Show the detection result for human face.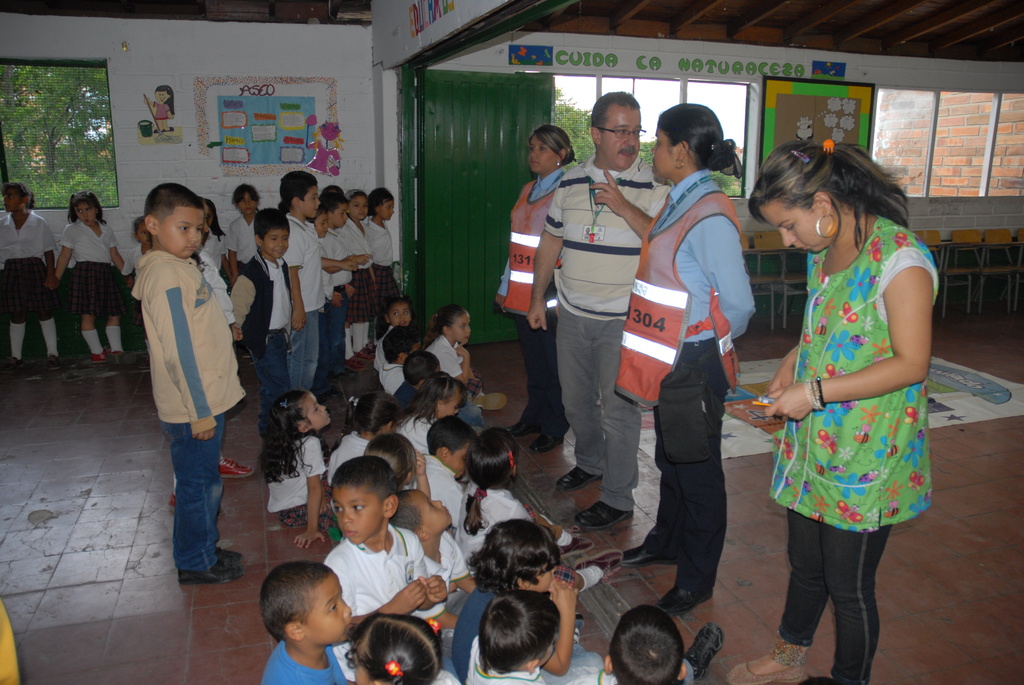
439:388:465:416.
